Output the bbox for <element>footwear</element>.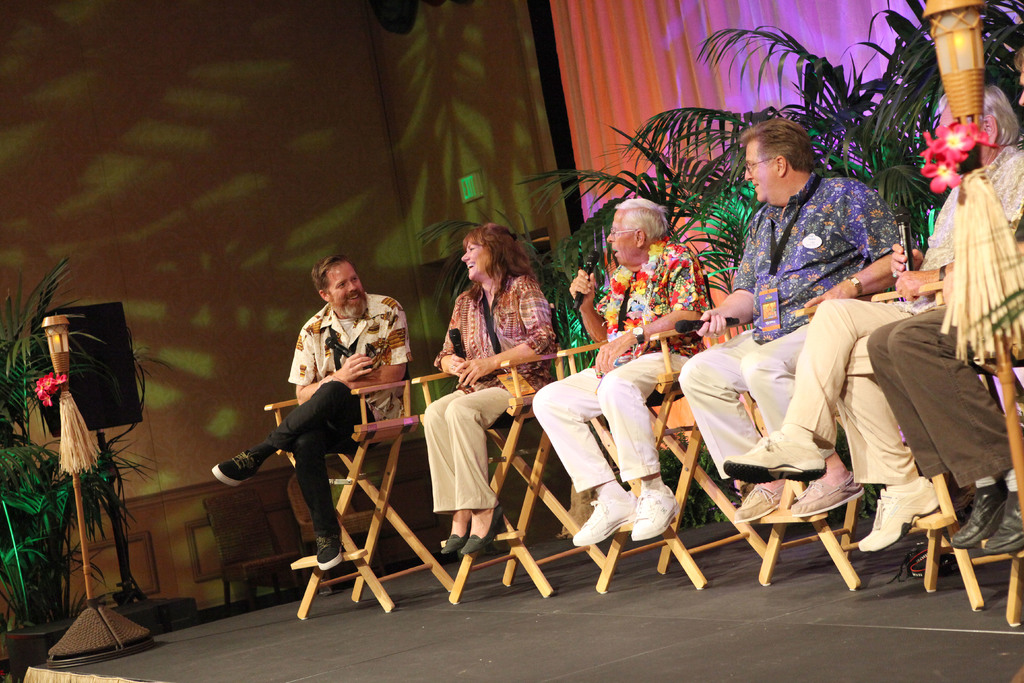
[left=730, top=483, right=786, bottom=524].
